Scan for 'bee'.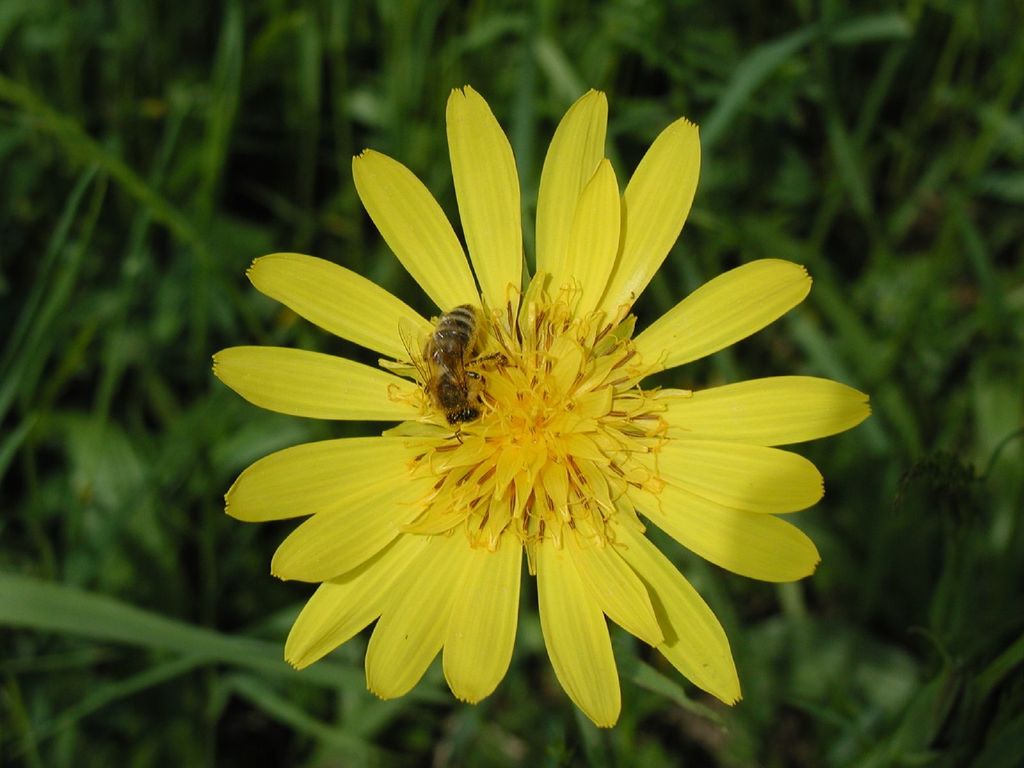
Scan result: x1=385 y1=264 x2=520 y2=445.
